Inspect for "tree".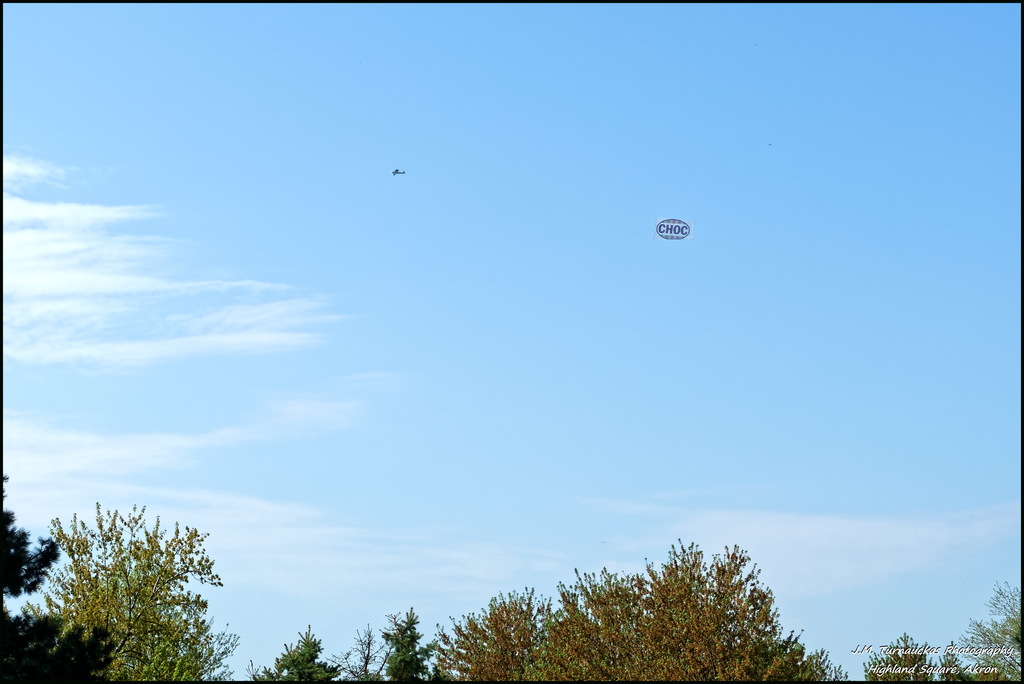
Inspection: box=[252, 619, 335, 683].
